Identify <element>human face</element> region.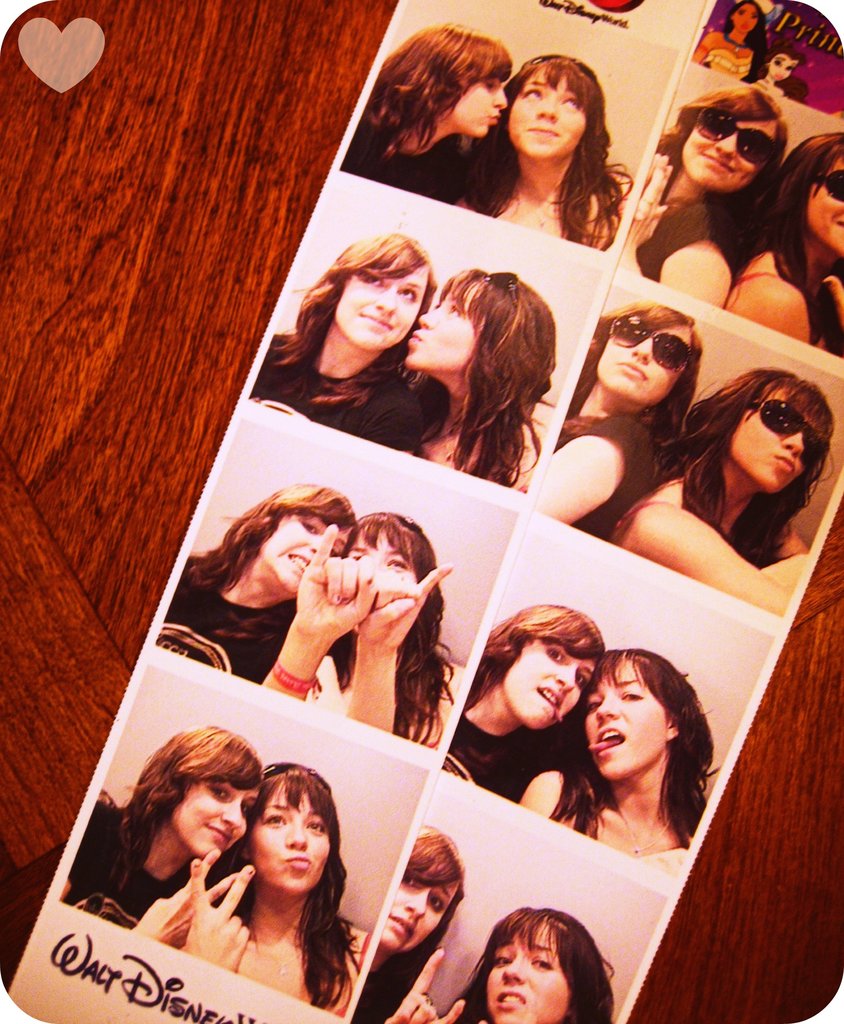
Region: pyautogui.locateOnScreen(421, 290, 489, 358).
